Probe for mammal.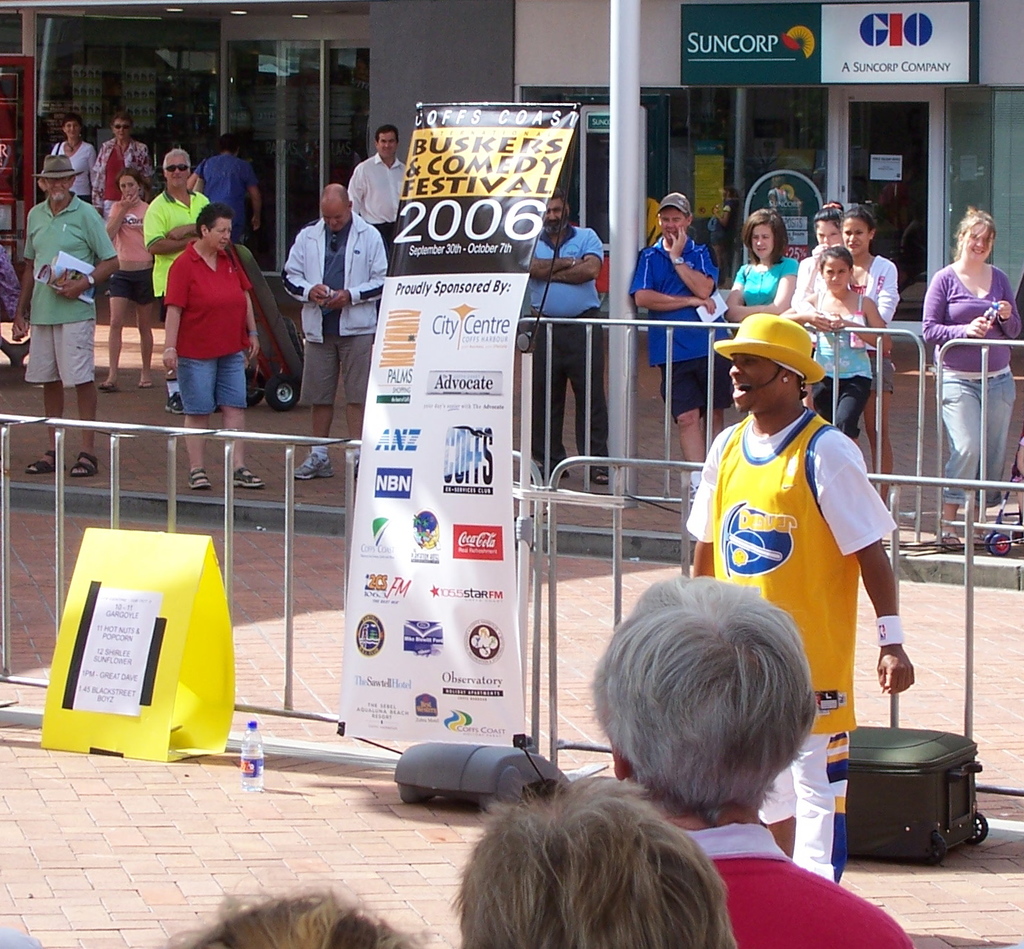
Probe result: {"left": 916, "top": 200, "right": 1023, "bottom": 548}.
